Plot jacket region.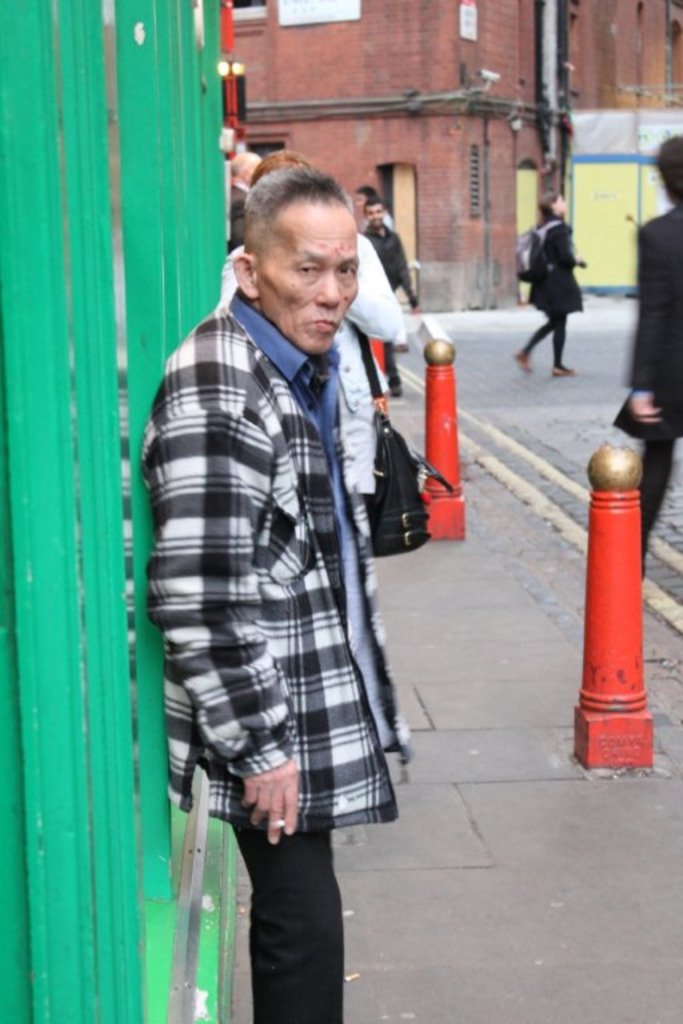
Plotted at box=[123, 189, 434, 799].
